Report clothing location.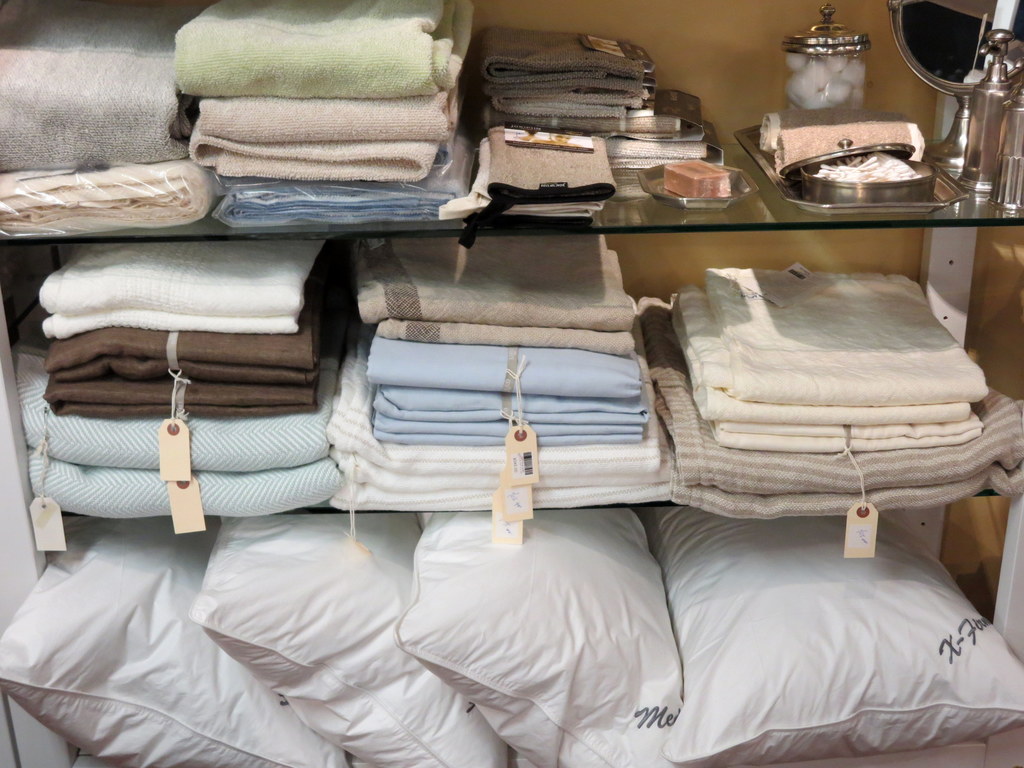
Report: 0 159 220 236.
